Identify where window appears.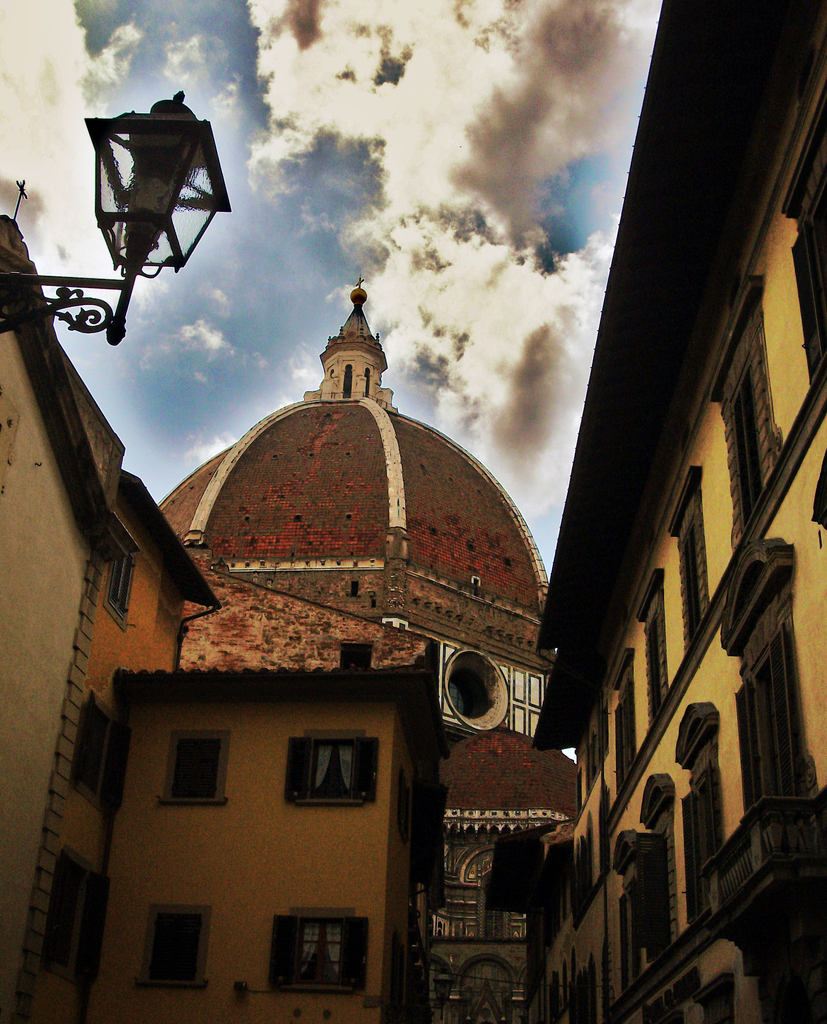
Appears at l=289, t=729, r=381, b=806.
